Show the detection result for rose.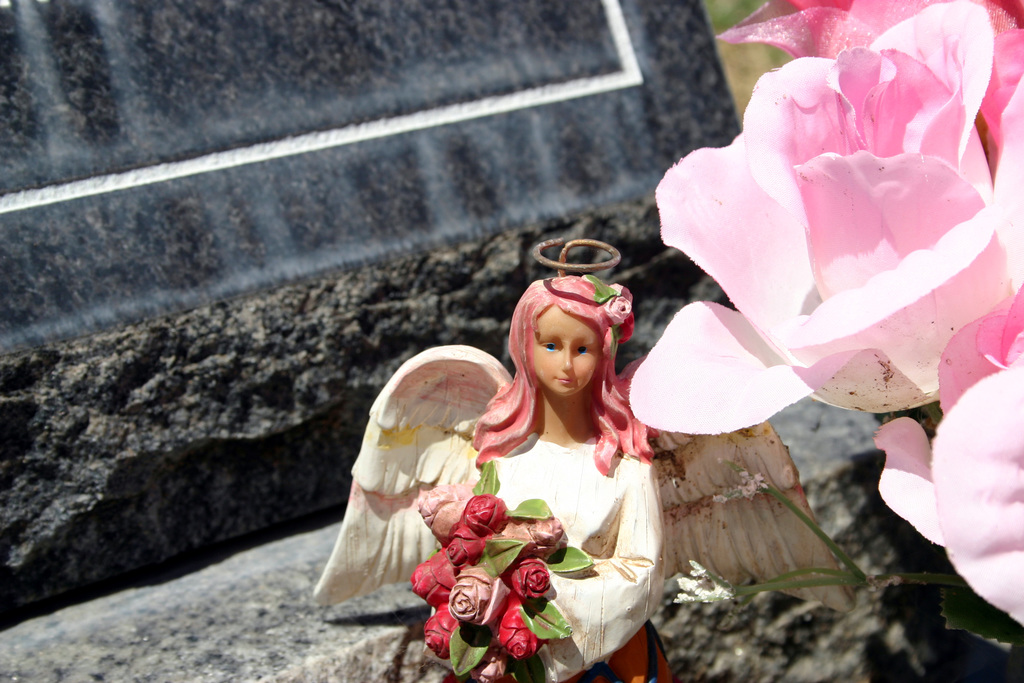
left=712, top=0, right=1023, bottom=172.
